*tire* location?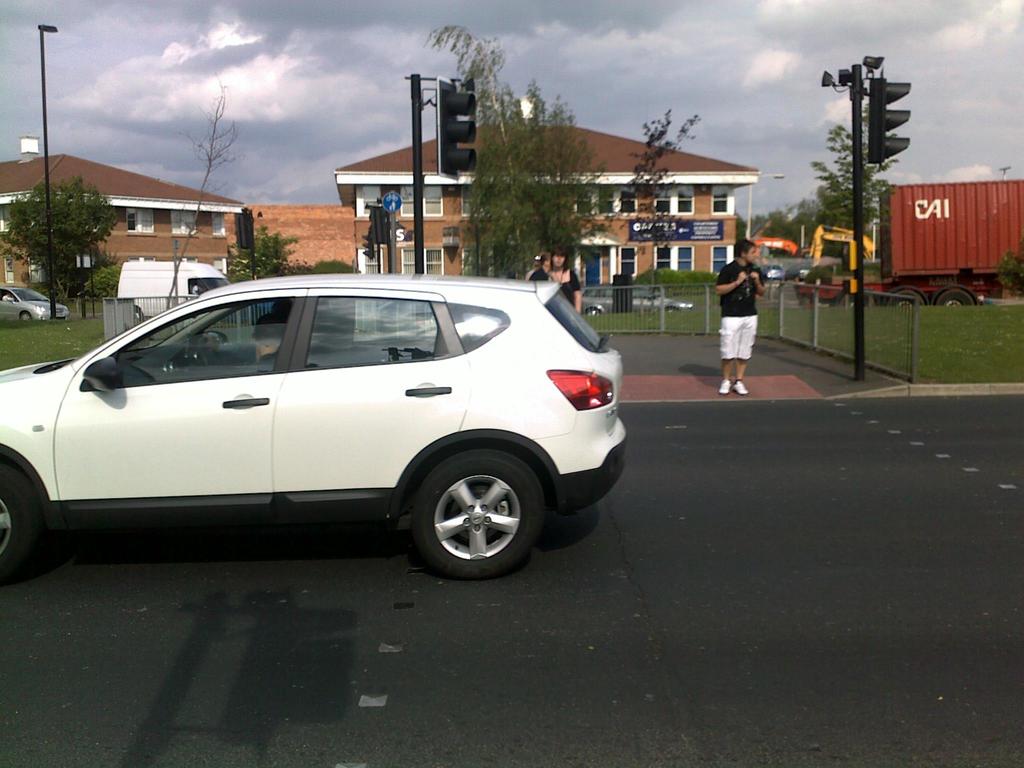
<box>406,442,546,573</box>
